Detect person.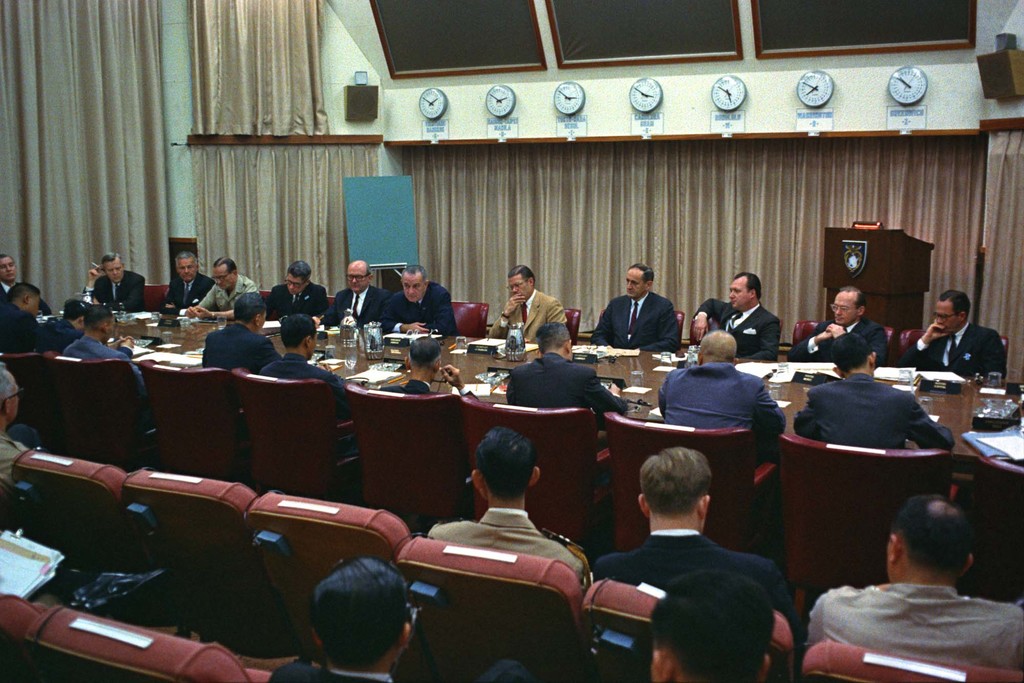
Detected at 610/264/684/367.
